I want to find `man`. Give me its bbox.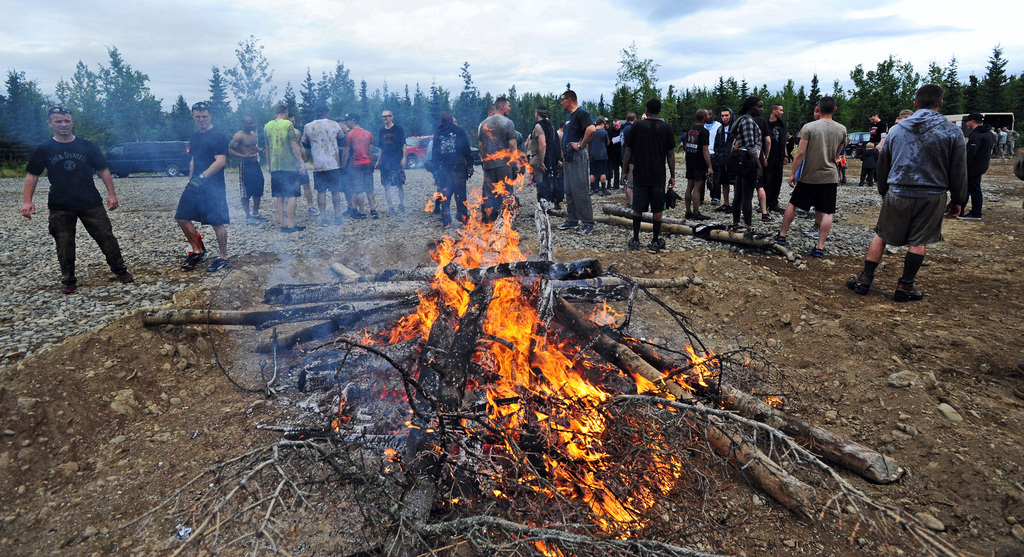
x1=758, y1=90, x2=794, y2=217.
